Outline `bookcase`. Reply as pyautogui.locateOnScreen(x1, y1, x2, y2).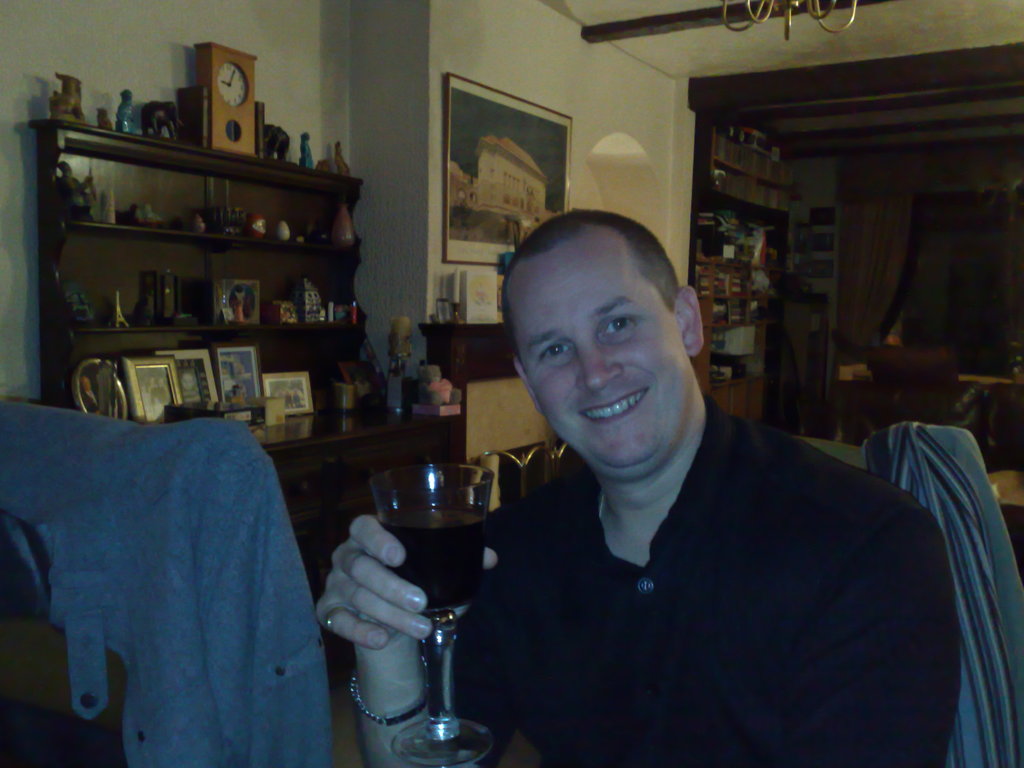
pyautogui.locateOnScreen(691, 124, 803, 378).
